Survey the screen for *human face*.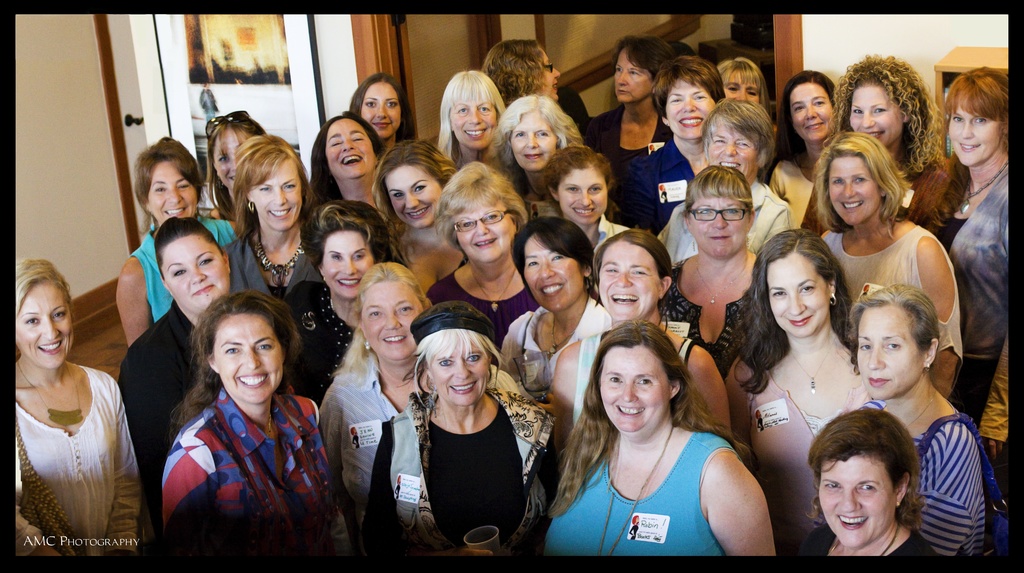
Survey found: Rect(596, 347, 671, 439).
